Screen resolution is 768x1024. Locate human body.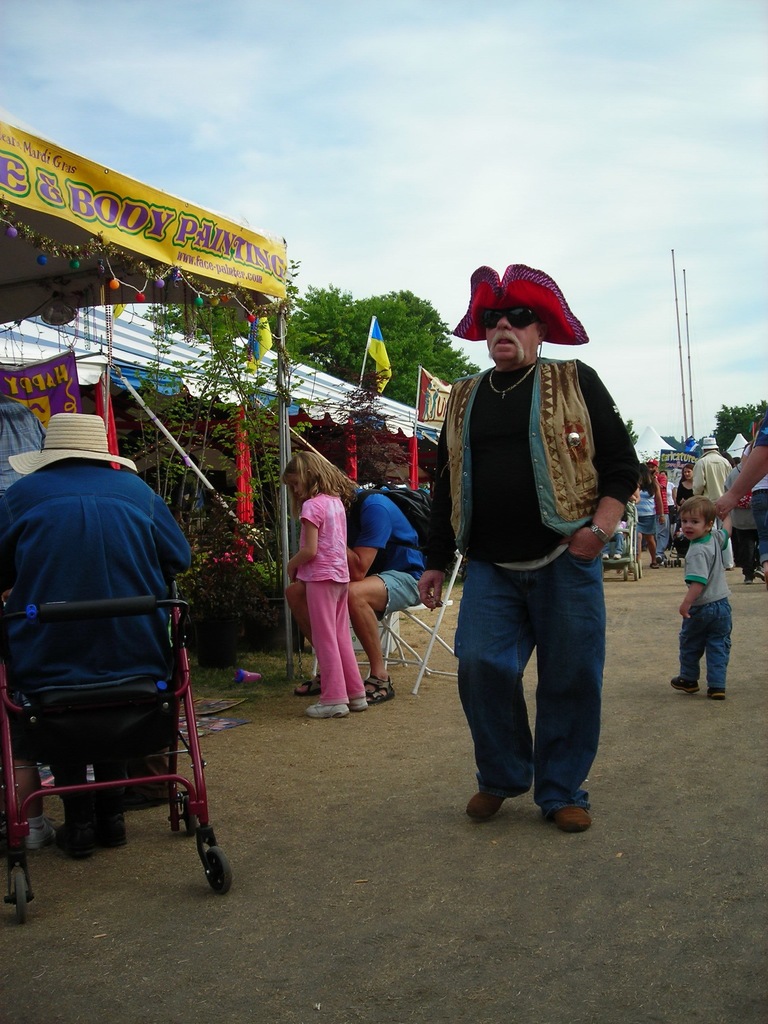
(x1=669, y1=515, x2=732, y2=699).
